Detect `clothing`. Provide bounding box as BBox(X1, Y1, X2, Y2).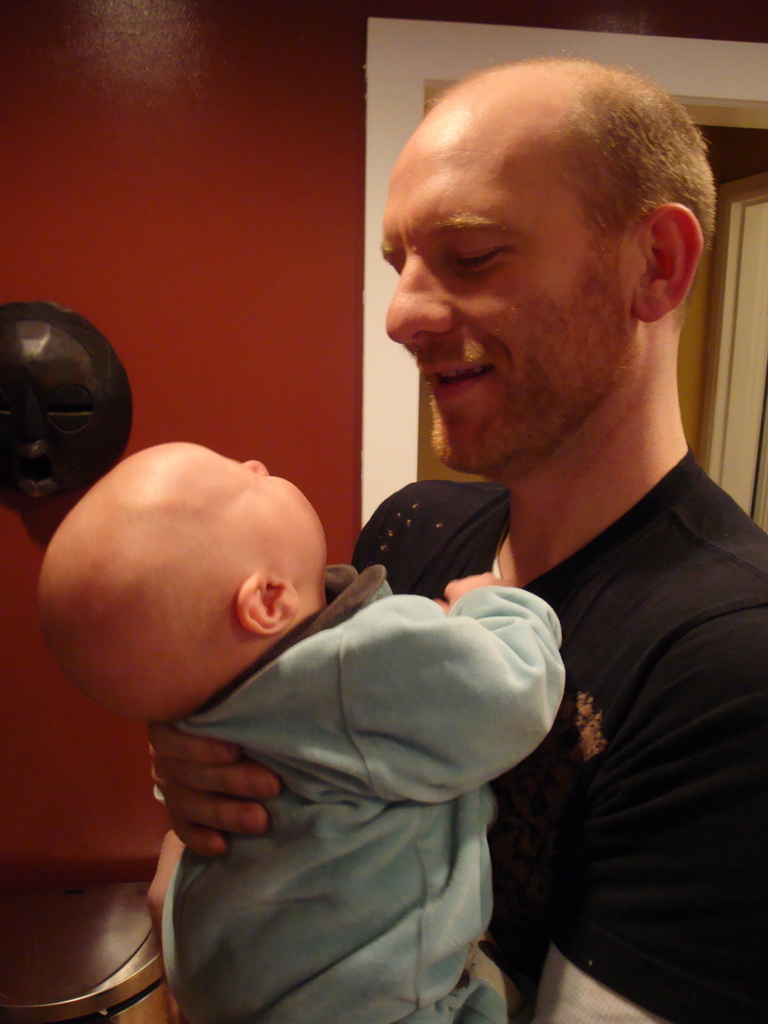
BBox(340, 462, 767, 1023).
